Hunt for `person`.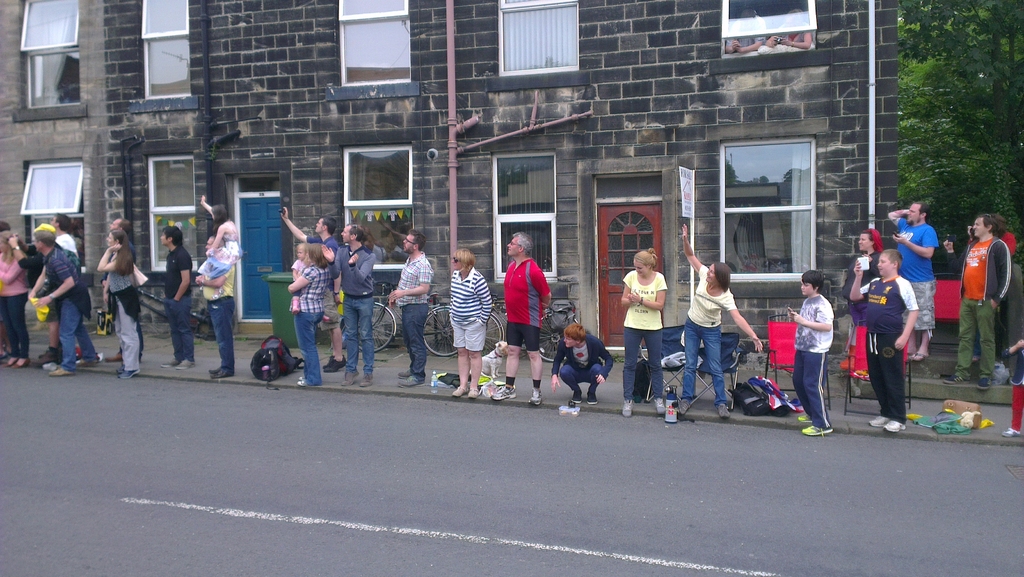
Hunted down at (left=945, top=212, right=1012, bottom=396).
